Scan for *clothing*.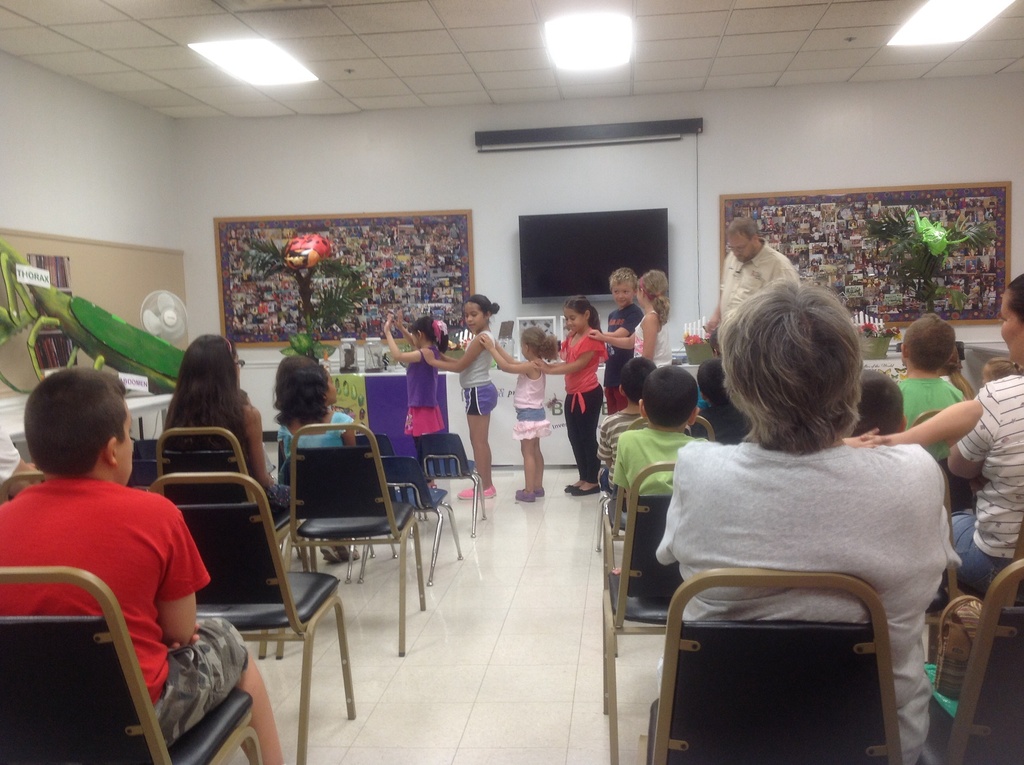
Scan result: [714,244,794,357].
